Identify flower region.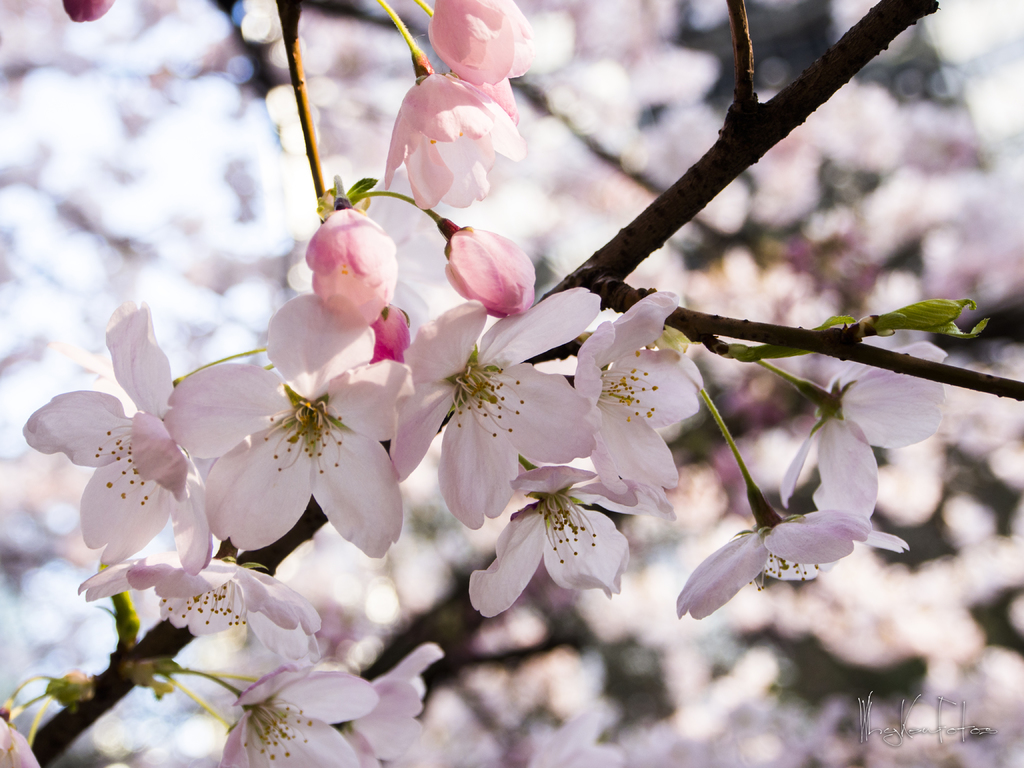
Region: BBox(331, 642, 440, 767).
